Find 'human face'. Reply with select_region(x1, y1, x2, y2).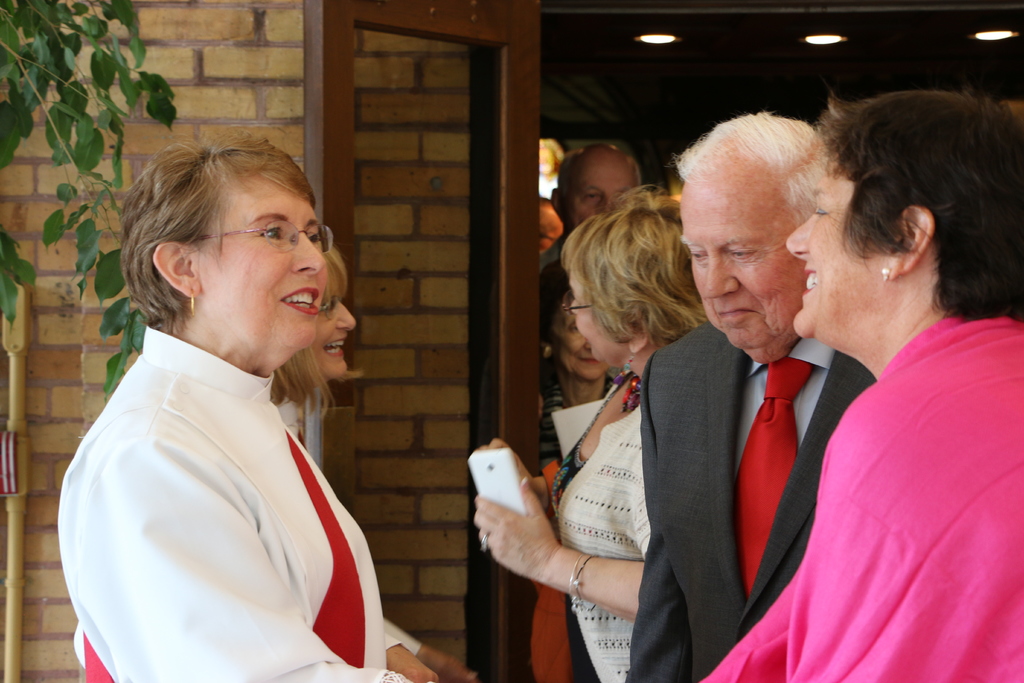
select_region(685, 185, 804, 349).
